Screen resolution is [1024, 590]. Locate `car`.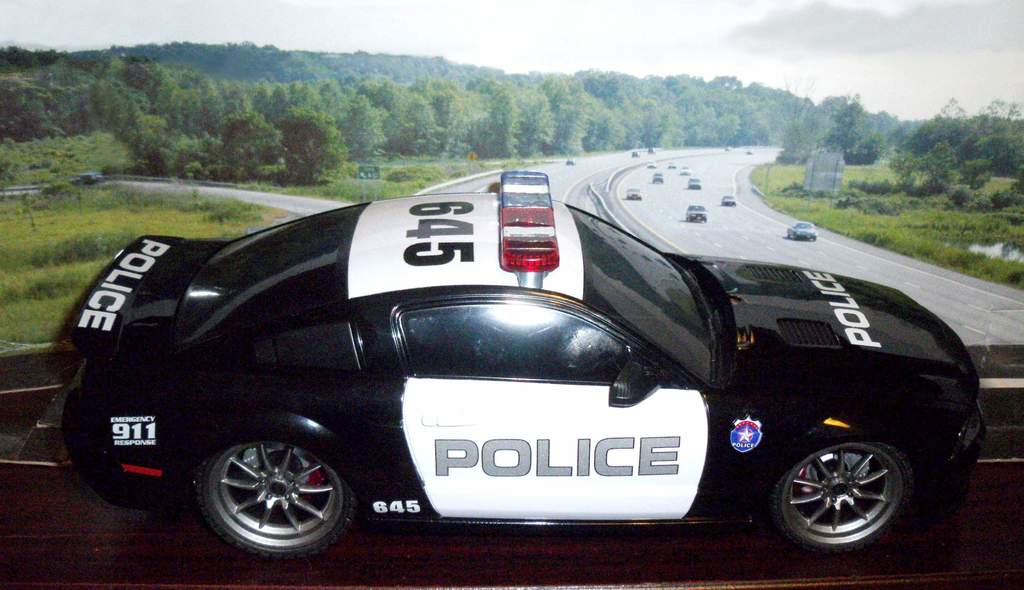
(left=650, top=148, right=655, bottom=152).
